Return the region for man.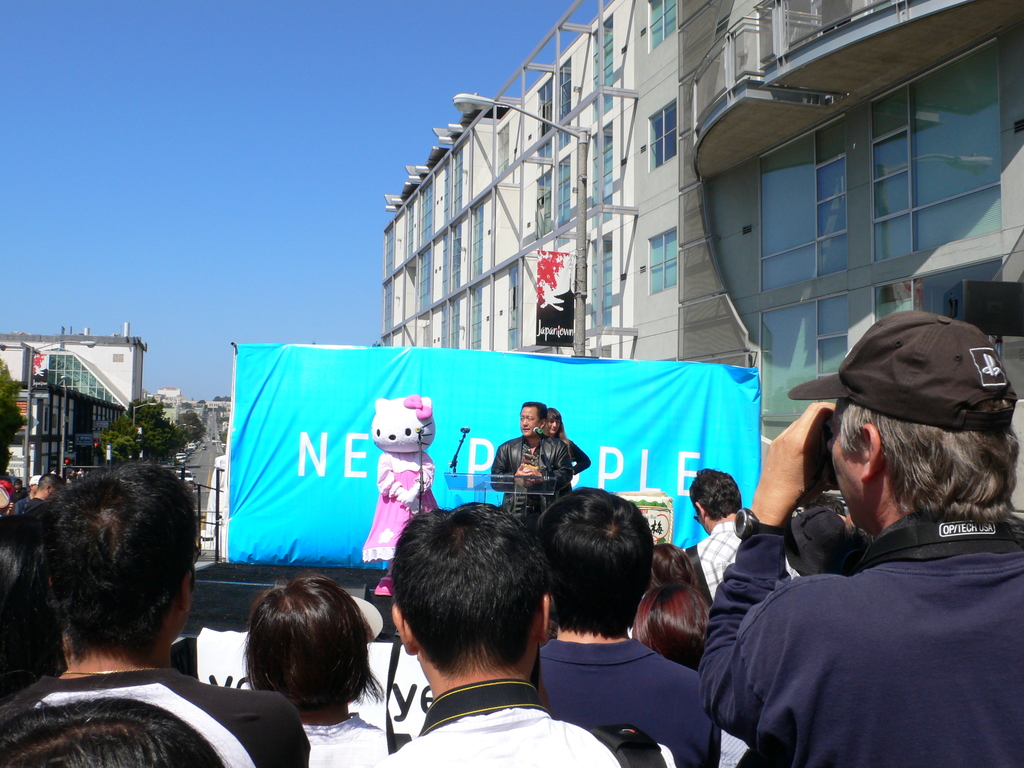
bbox(15, 476, 40, 515).
